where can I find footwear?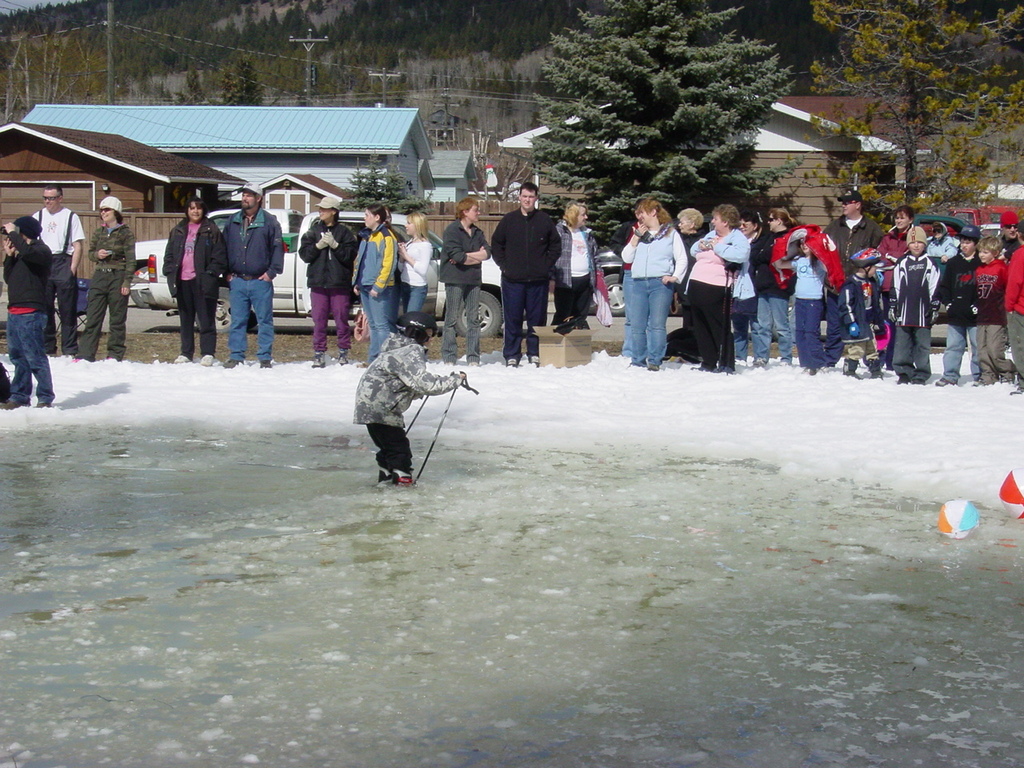
You can find it at <region>840, 362, 858, 384</region>.
